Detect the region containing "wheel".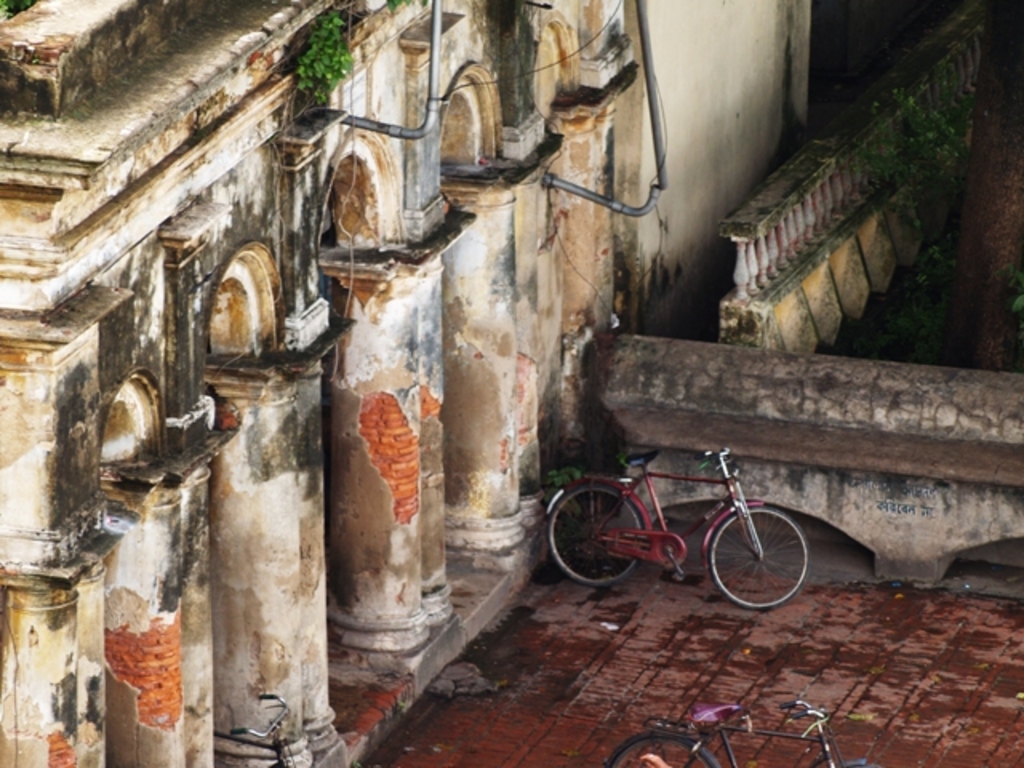
<region>546, 485, 643, 584</region>.
